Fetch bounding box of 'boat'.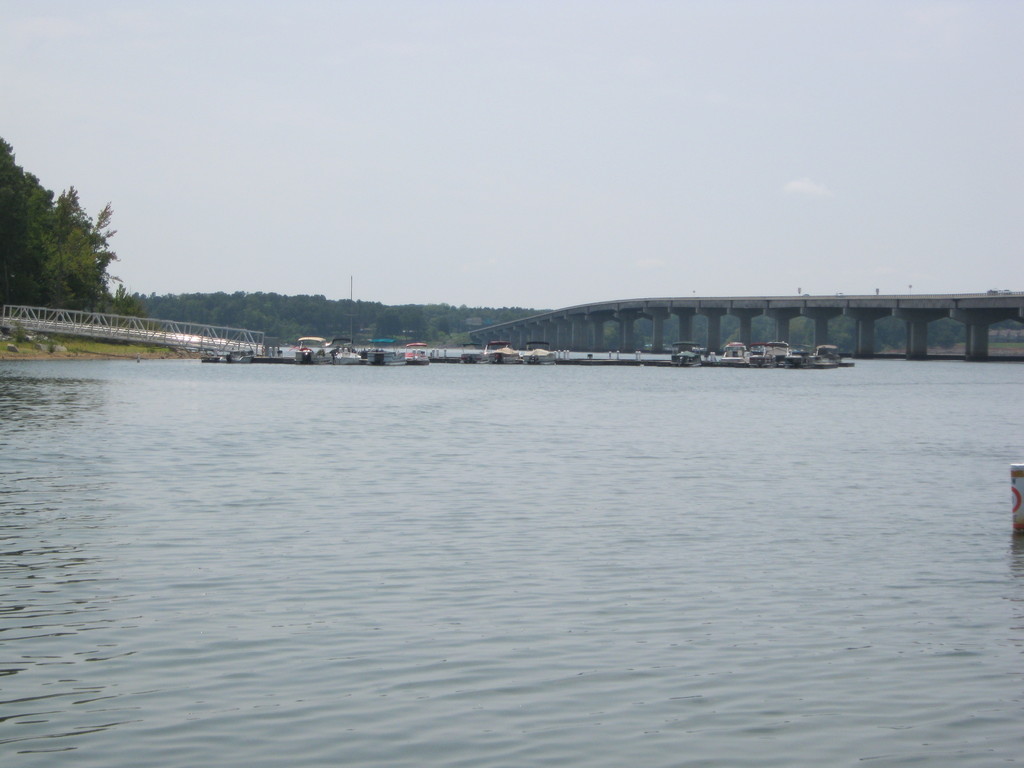
Bbox: (x1=330, y1=336, x2=366, y2=366).
